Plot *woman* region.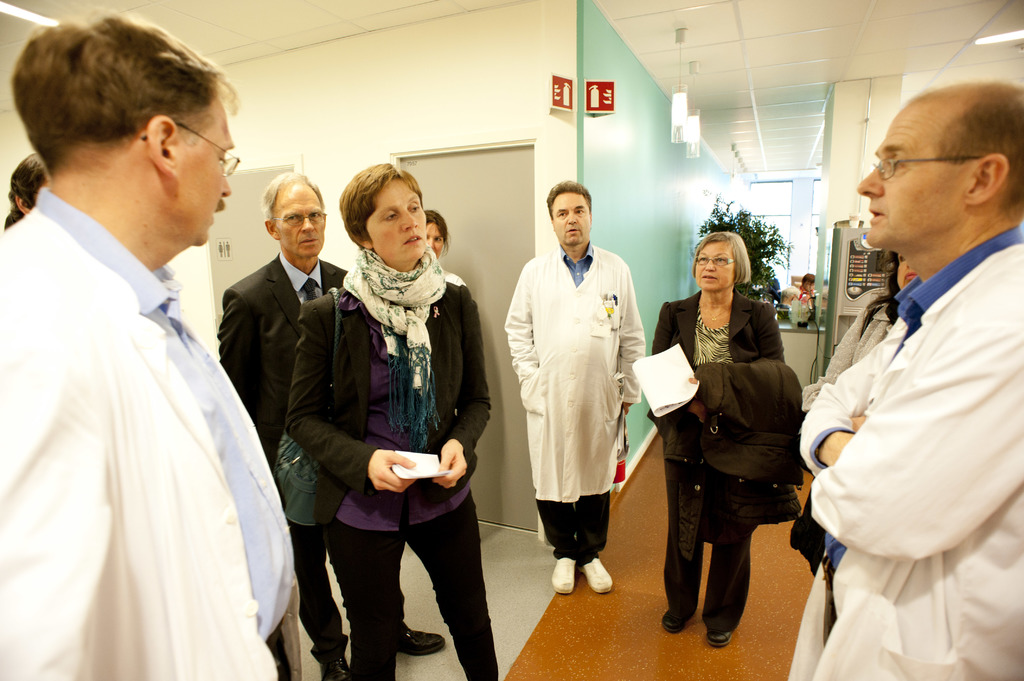
Plotted at 422/202/456/255.
